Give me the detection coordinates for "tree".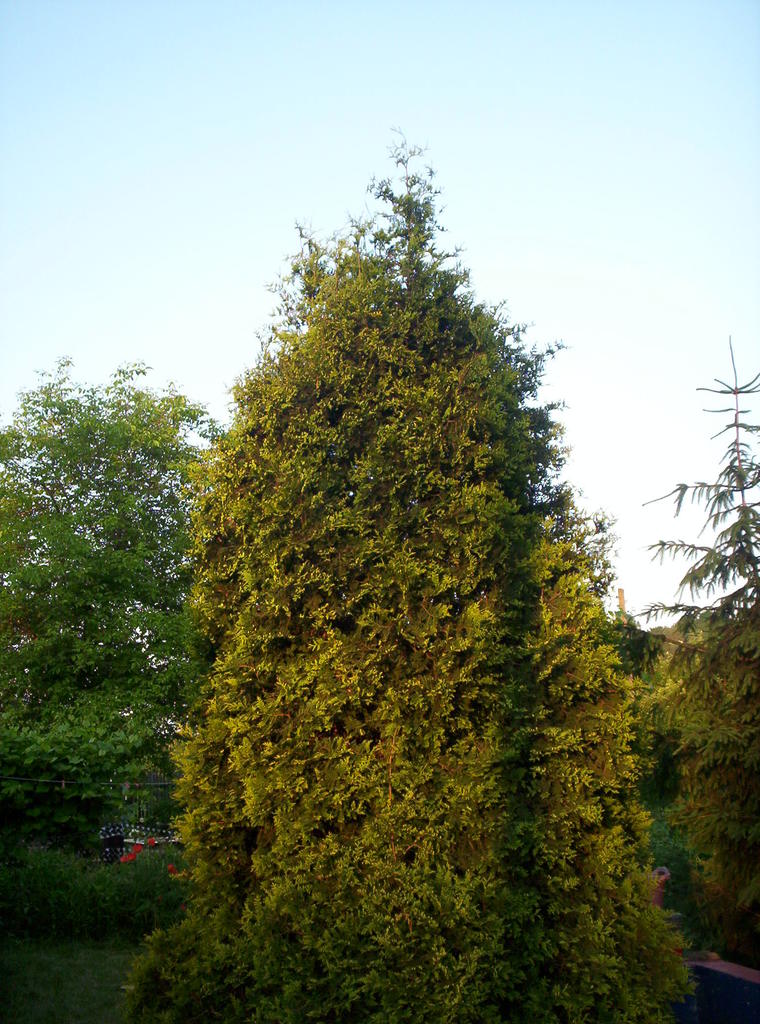
[111,134,690,1023].
